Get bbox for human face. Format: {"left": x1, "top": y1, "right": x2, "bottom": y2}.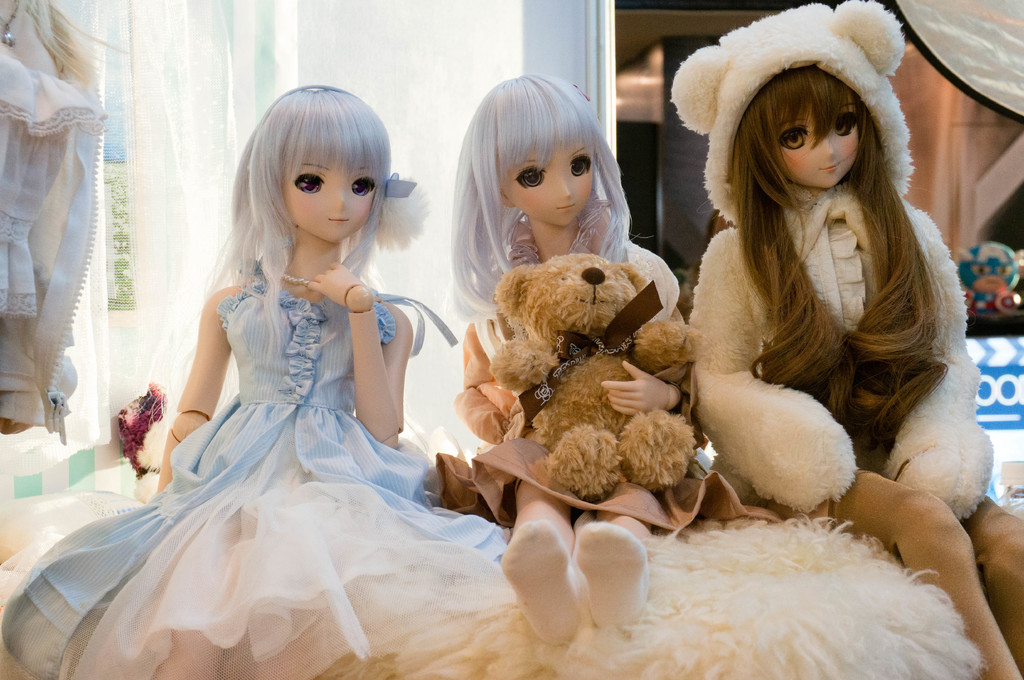
{"left": 501, "top": 139, "right": 594, "bottom": 228}.
